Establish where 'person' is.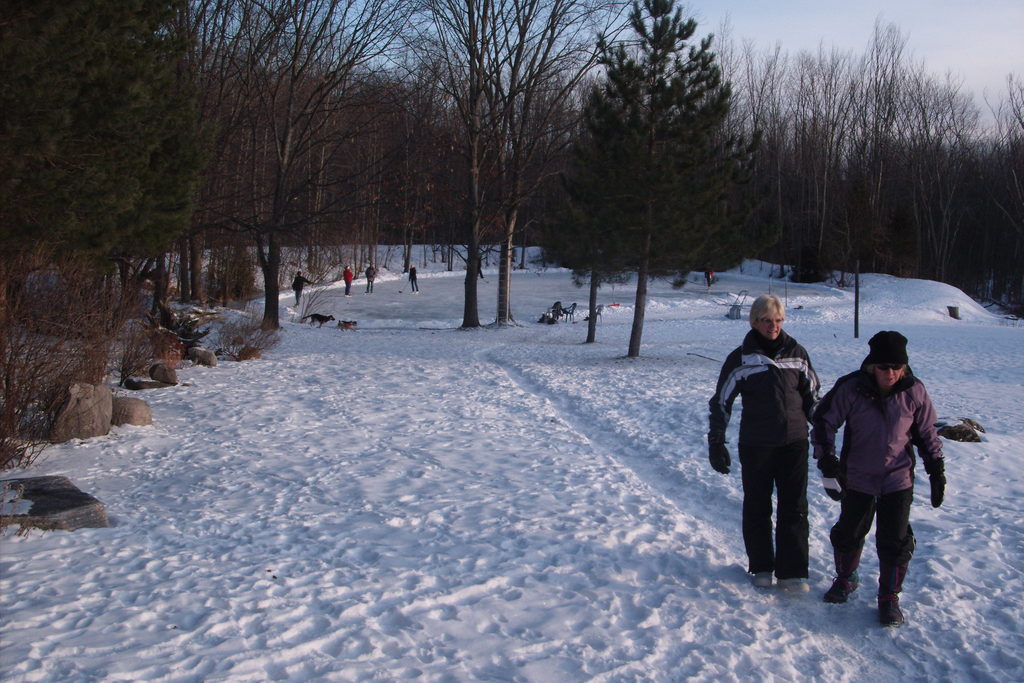
Established at 808:328:947:625.
